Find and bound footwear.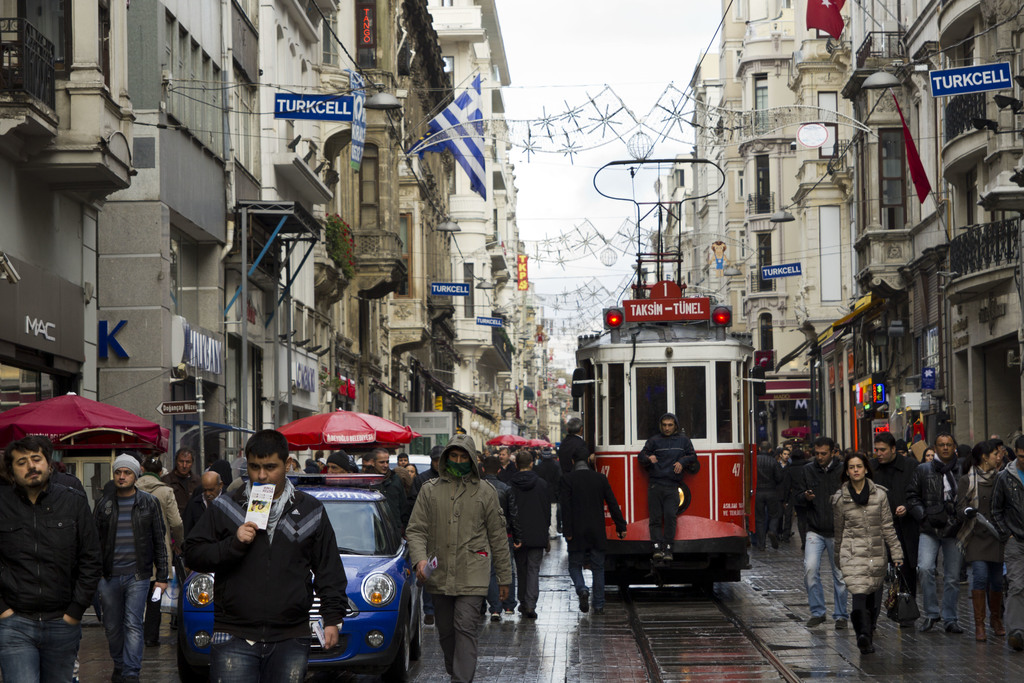
Bound: (576,589,589,613).
